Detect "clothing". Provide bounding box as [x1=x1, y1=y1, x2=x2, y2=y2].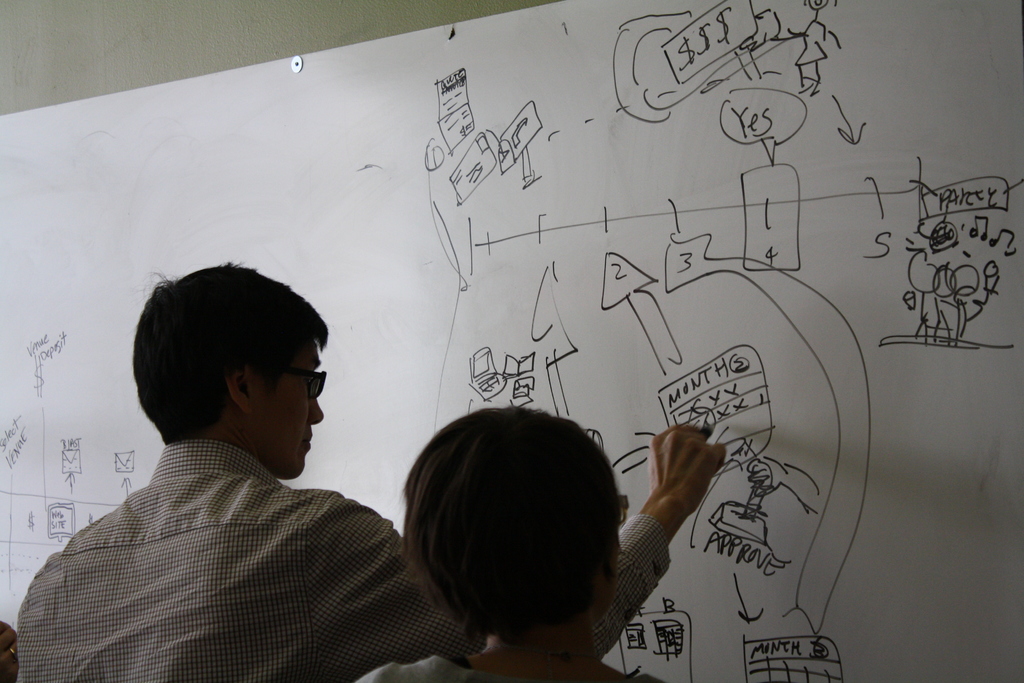
[x1=38, y1=359, x2=451, y2=682].
